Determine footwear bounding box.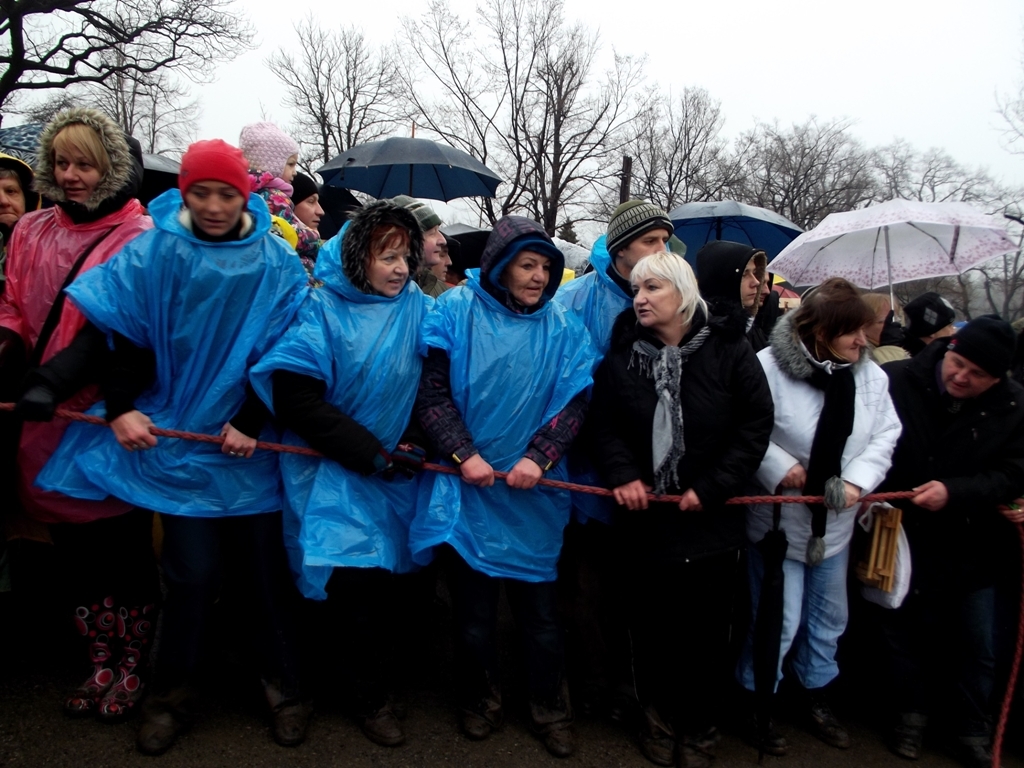
Determined: BBox(803, 707, 851, 748).
